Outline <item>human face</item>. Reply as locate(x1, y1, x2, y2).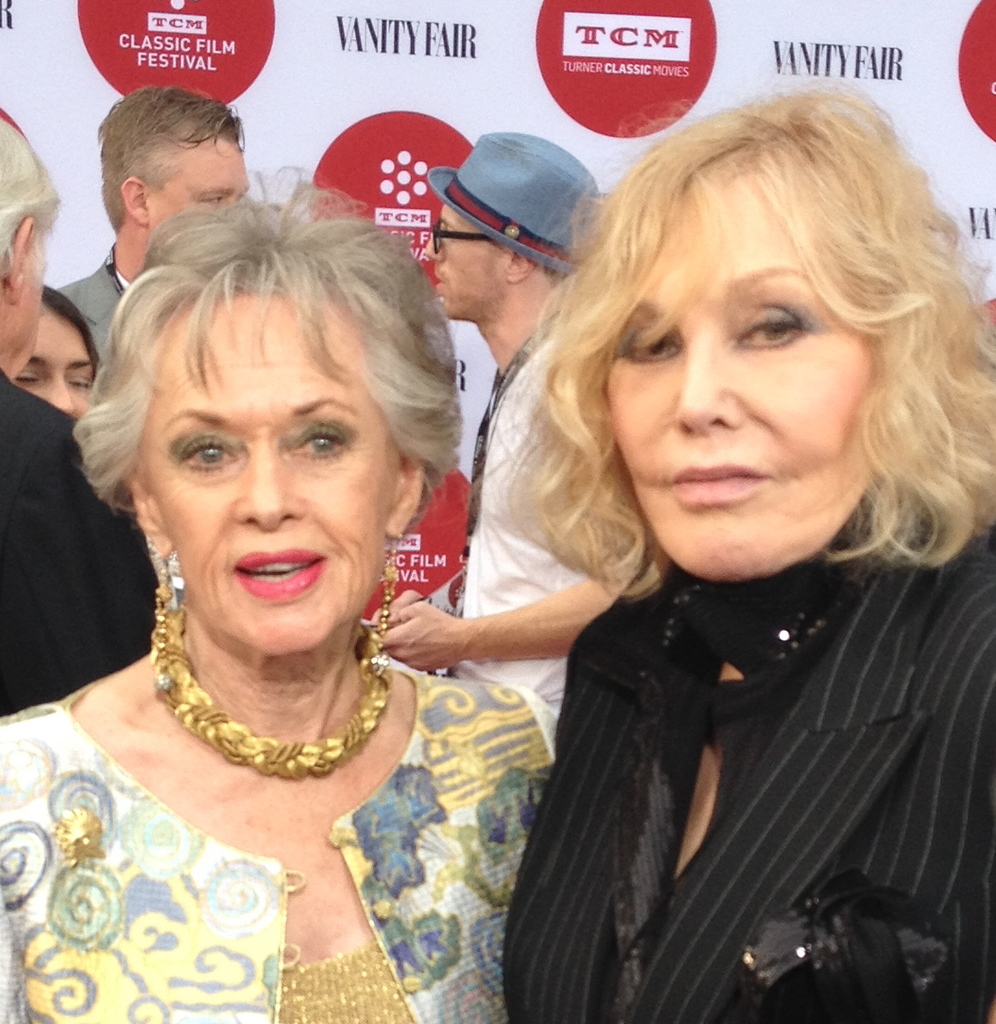
locate(17, 299, 97, 427).
